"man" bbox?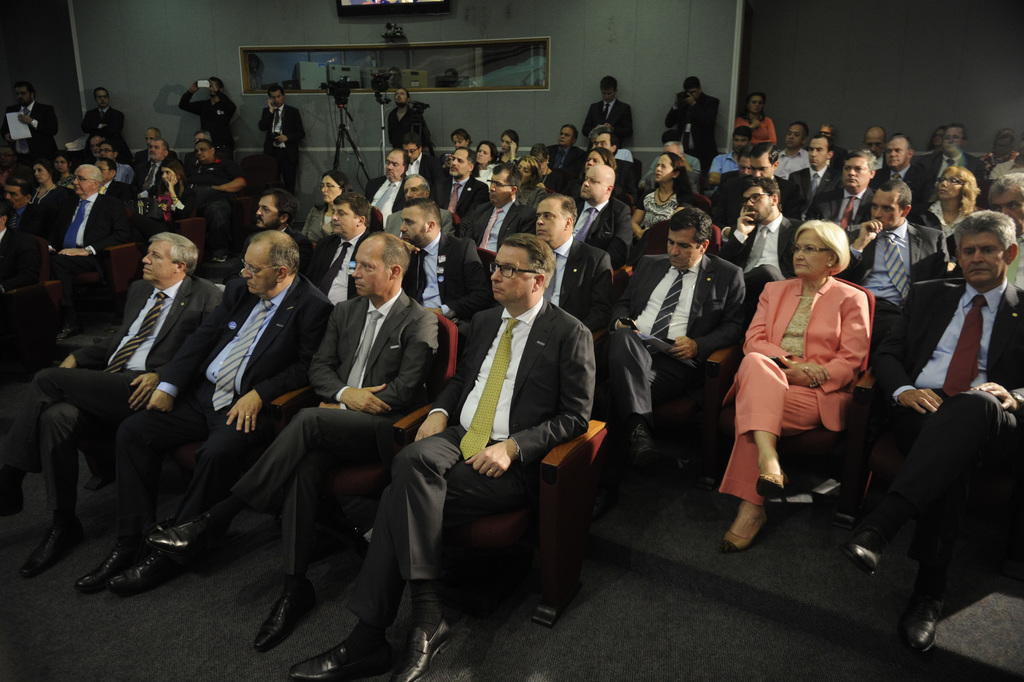
left=638, top=134, right=699, bottom=204
